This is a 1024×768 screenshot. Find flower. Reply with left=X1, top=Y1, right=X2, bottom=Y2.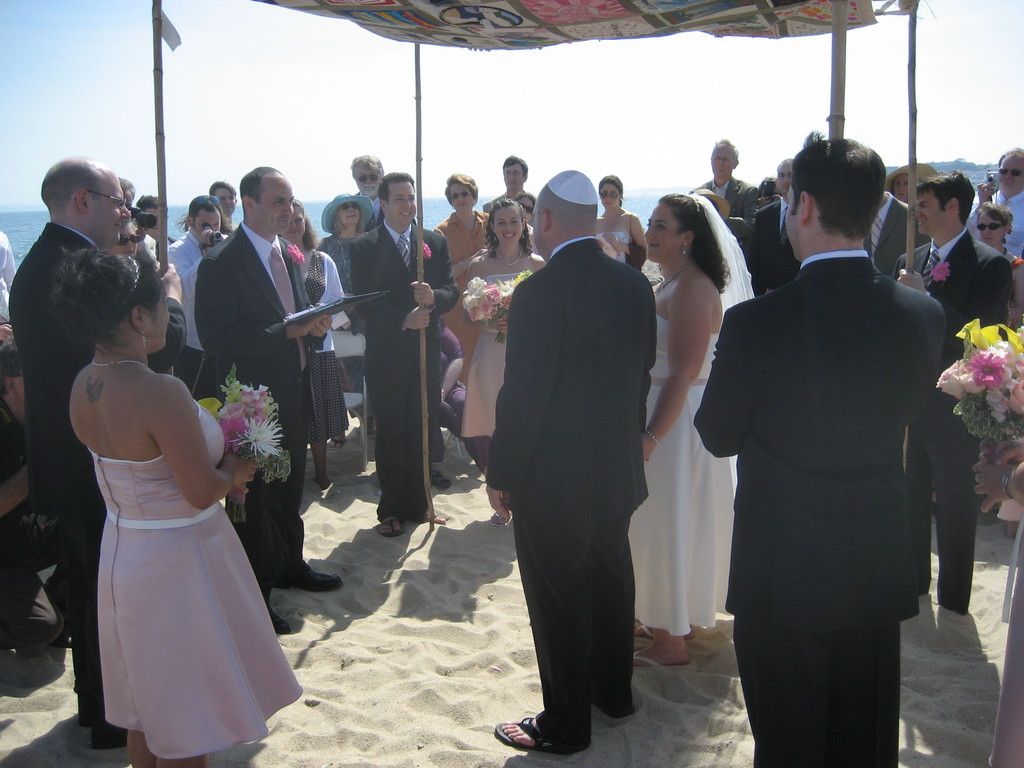
left=941, top=363, right=972, bottom=397.
